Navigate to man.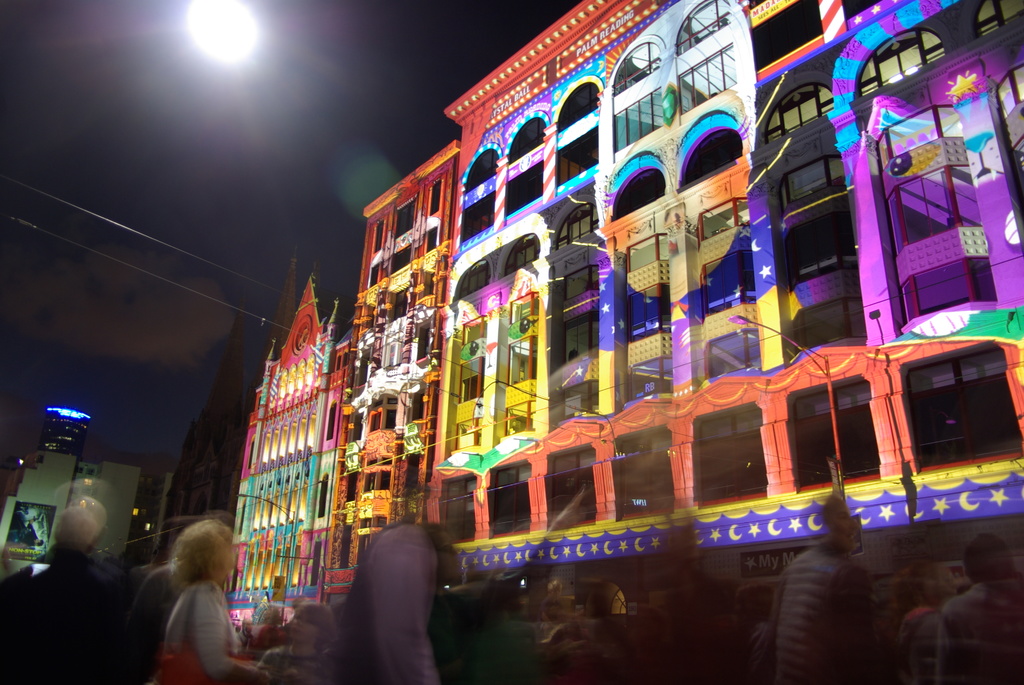
Navigation target: (x1=771, y1=493, x2=870, y2=684).
